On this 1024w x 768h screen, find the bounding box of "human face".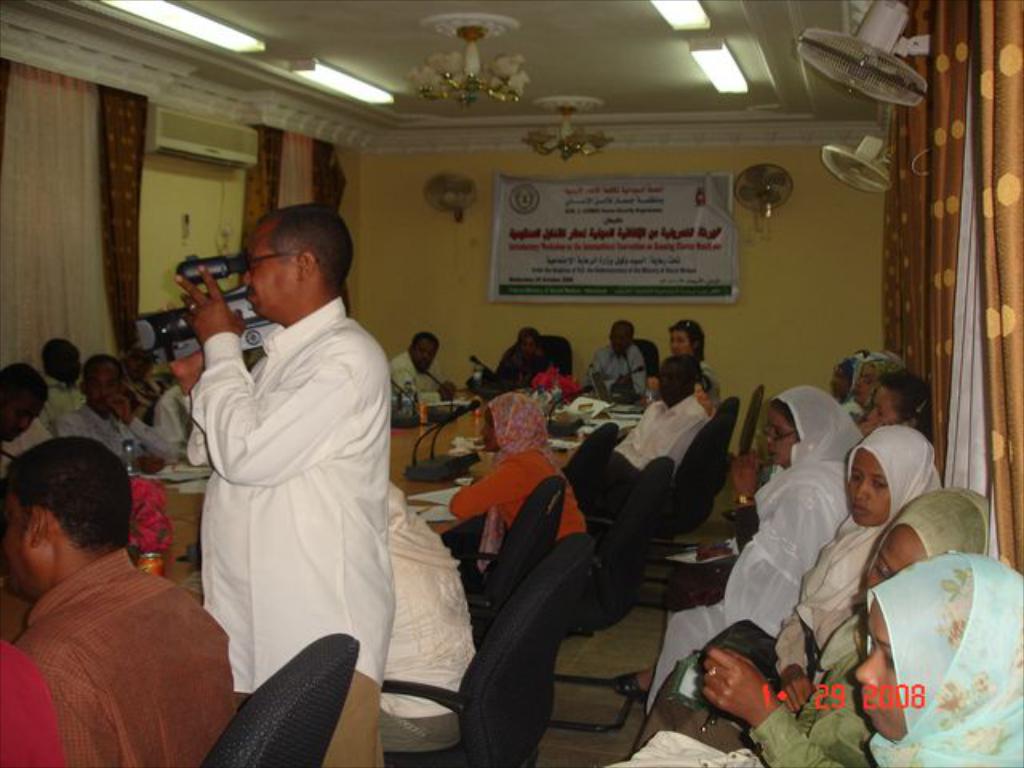
Bounding box: (x1=859, y1=600, x2=906, y2=744).
